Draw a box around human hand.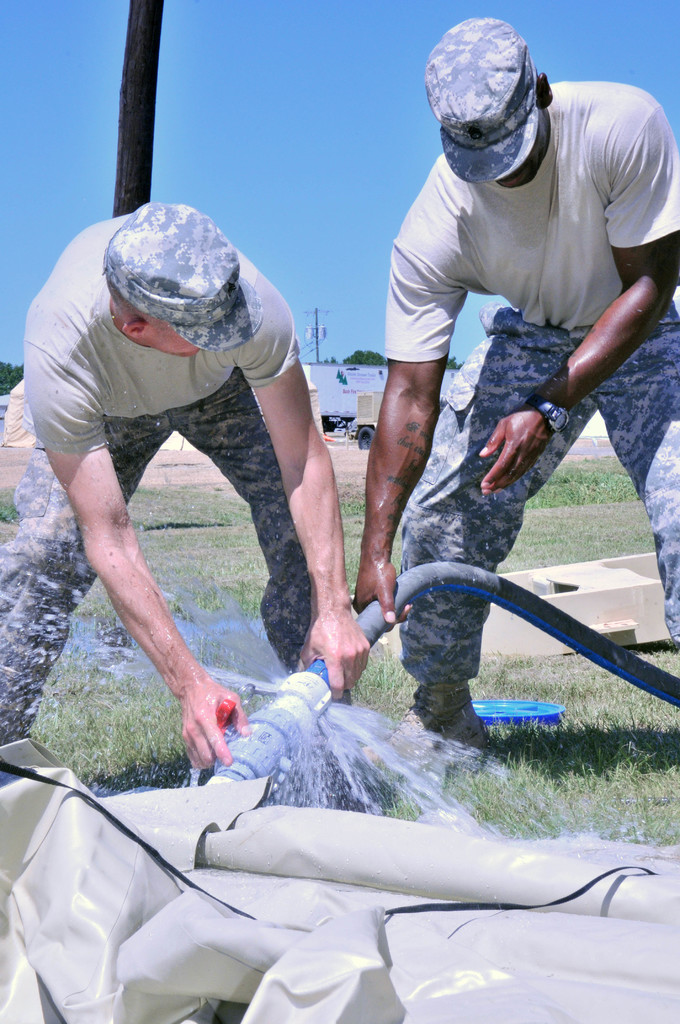
[293, 601, 374, 703].
